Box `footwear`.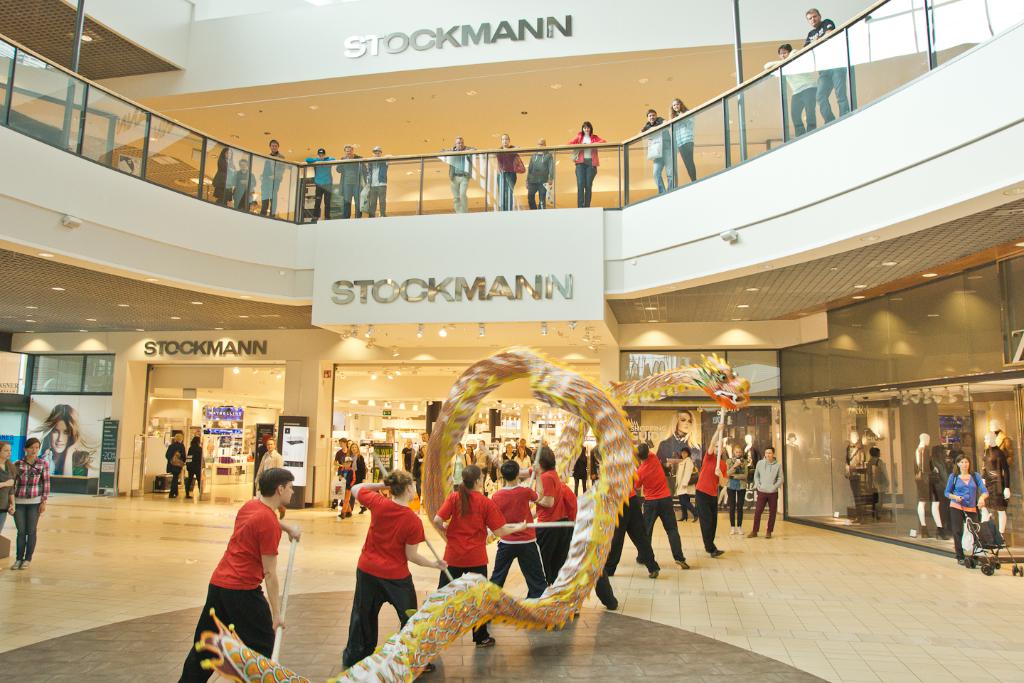
{"left": 960, "top": 560, "right": 969, "bottom": 566}.
